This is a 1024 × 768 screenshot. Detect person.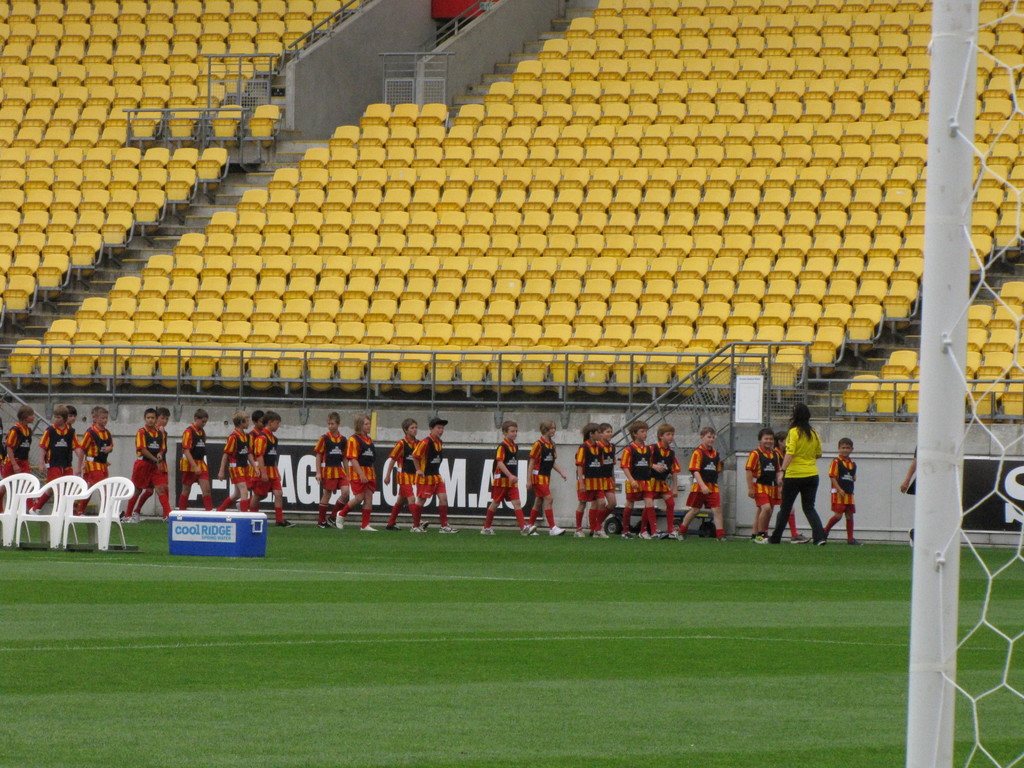
{"left": 524, "top": 419, "right": 562, "bottom": 537}.
